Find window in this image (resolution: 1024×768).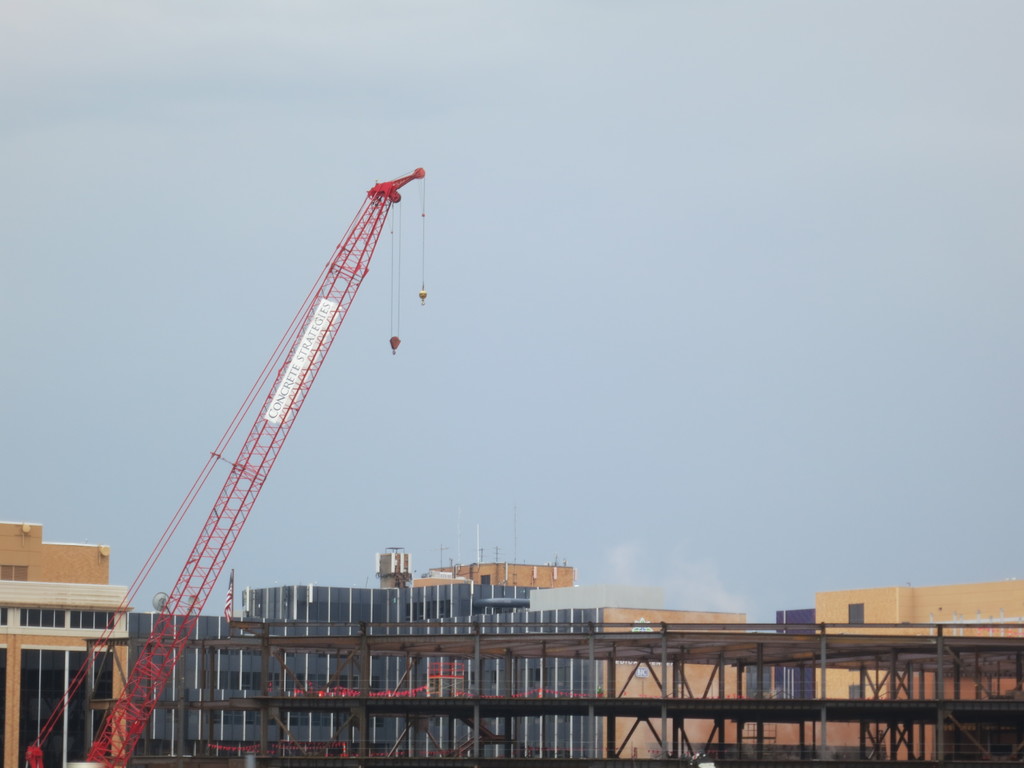
[left=422, top=603, right=435, bottom=619].
